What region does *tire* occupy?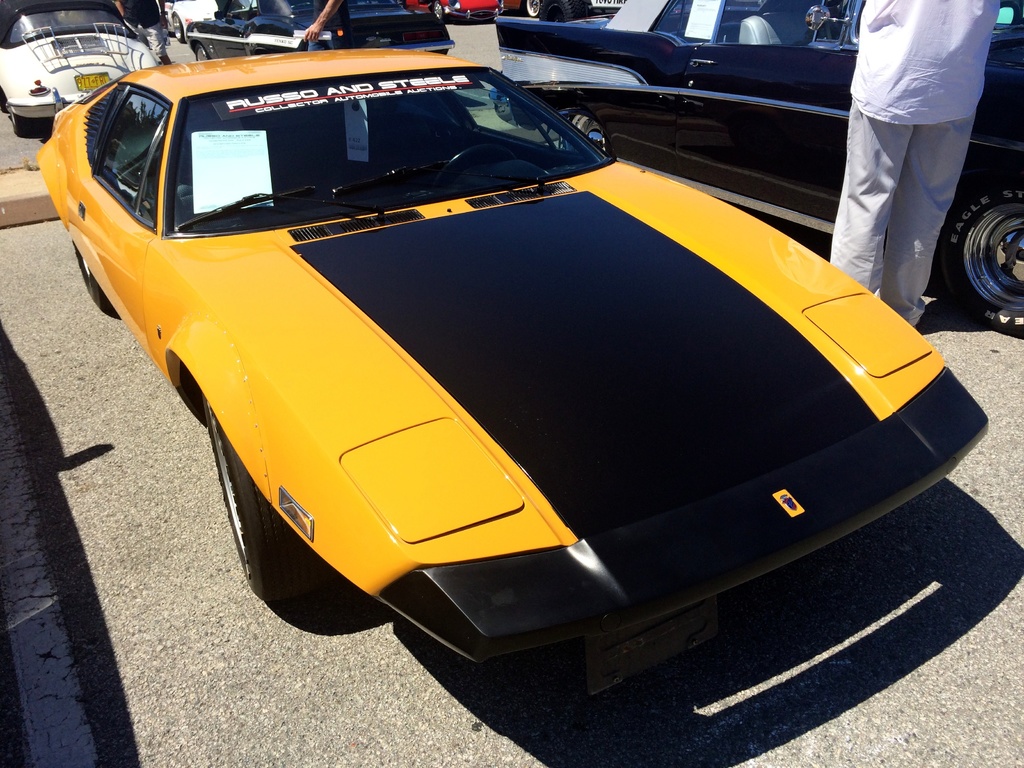
{"left": 541, "top": 0, "right": 584, "bottom": 23}.
